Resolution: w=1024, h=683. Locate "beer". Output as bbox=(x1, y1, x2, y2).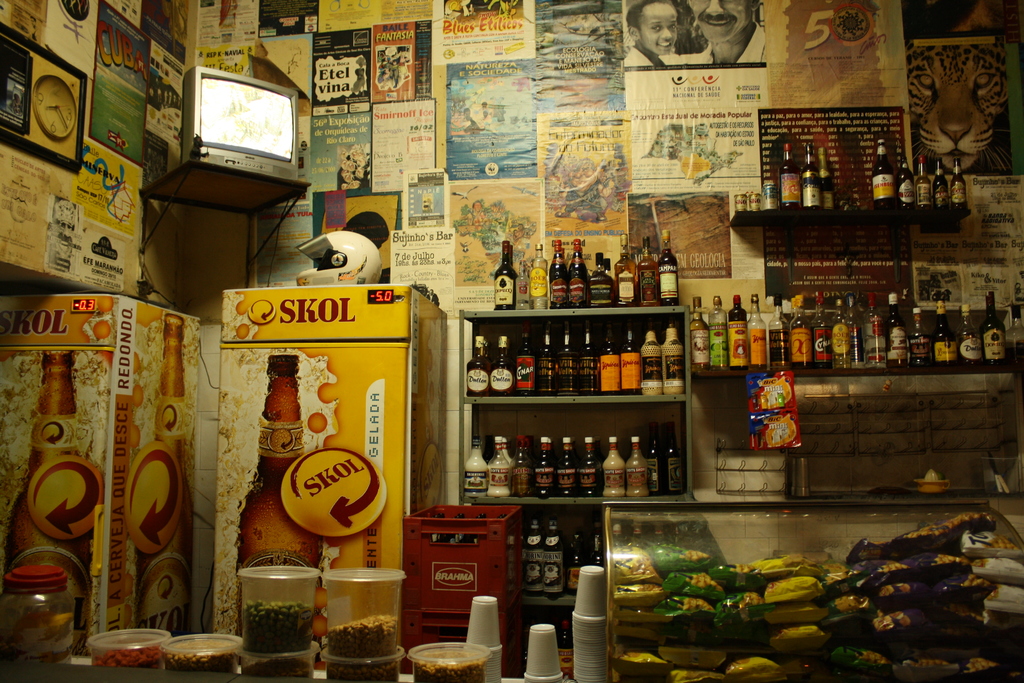
bbox=(888, 292, 908, 370).
